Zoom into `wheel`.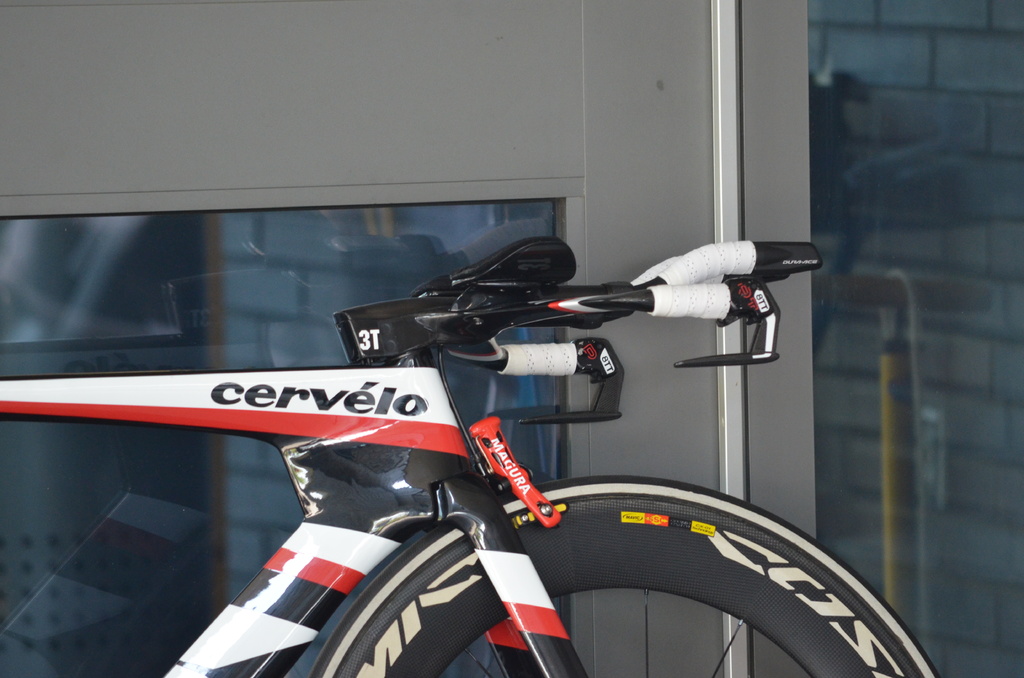
Zoom target: select_region(309, 472, 940, 677).
